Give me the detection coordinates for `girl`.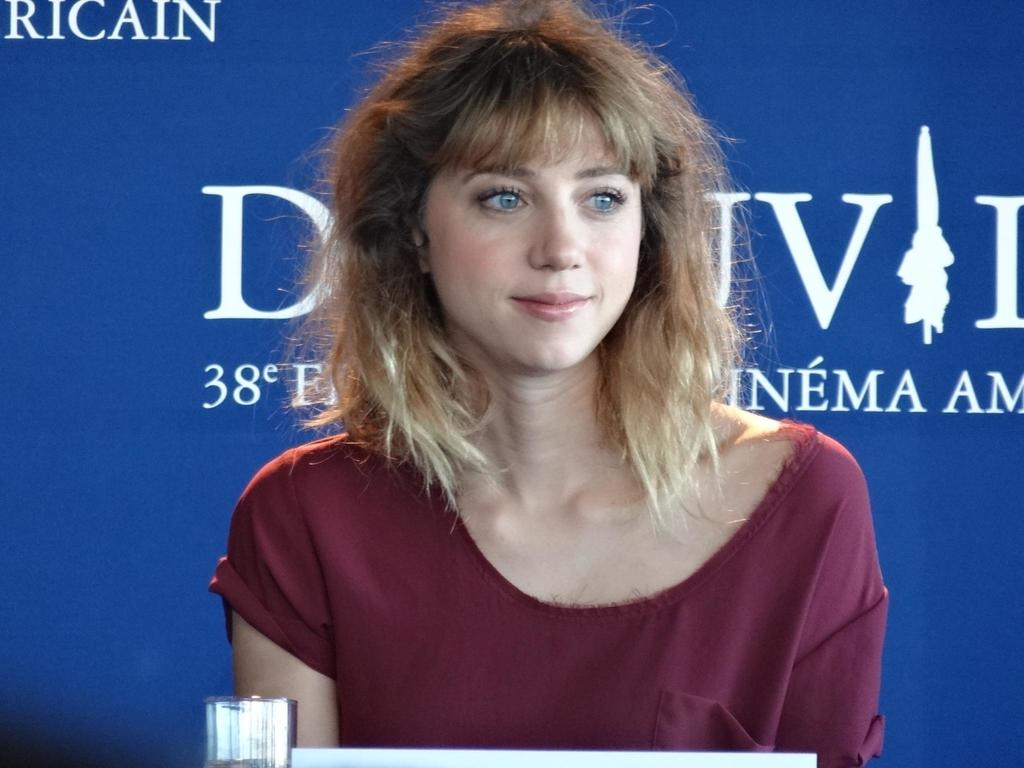
<box>208,0,887,767</box>.
